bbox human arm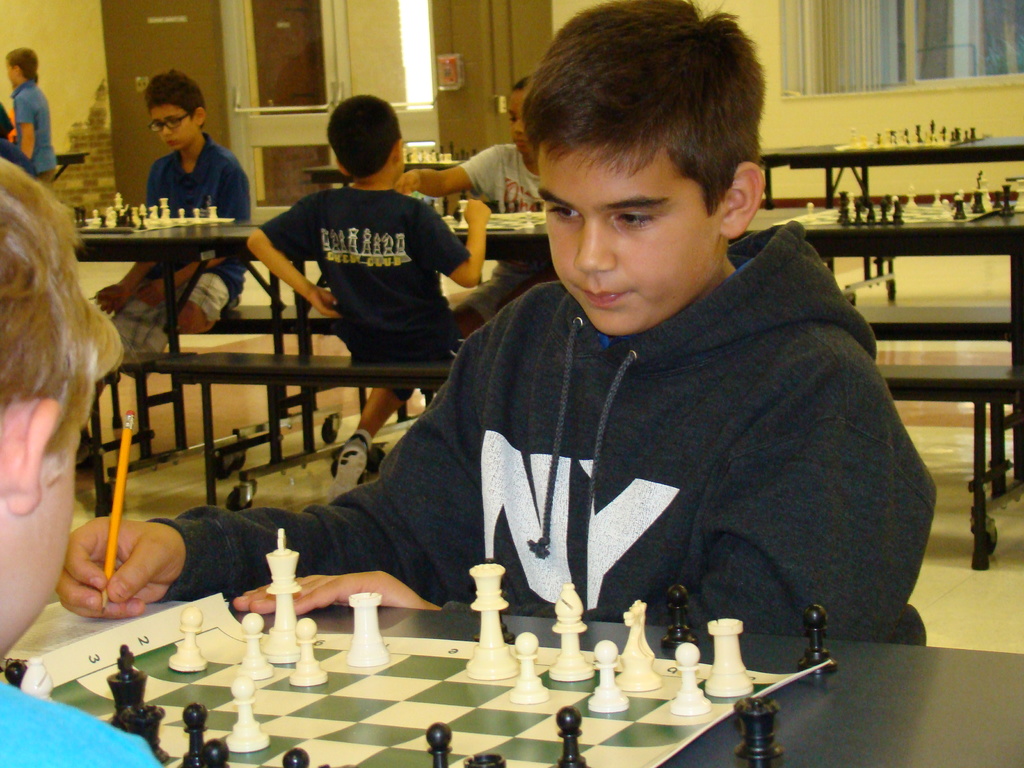
locate(90, 260, 154, 315)
